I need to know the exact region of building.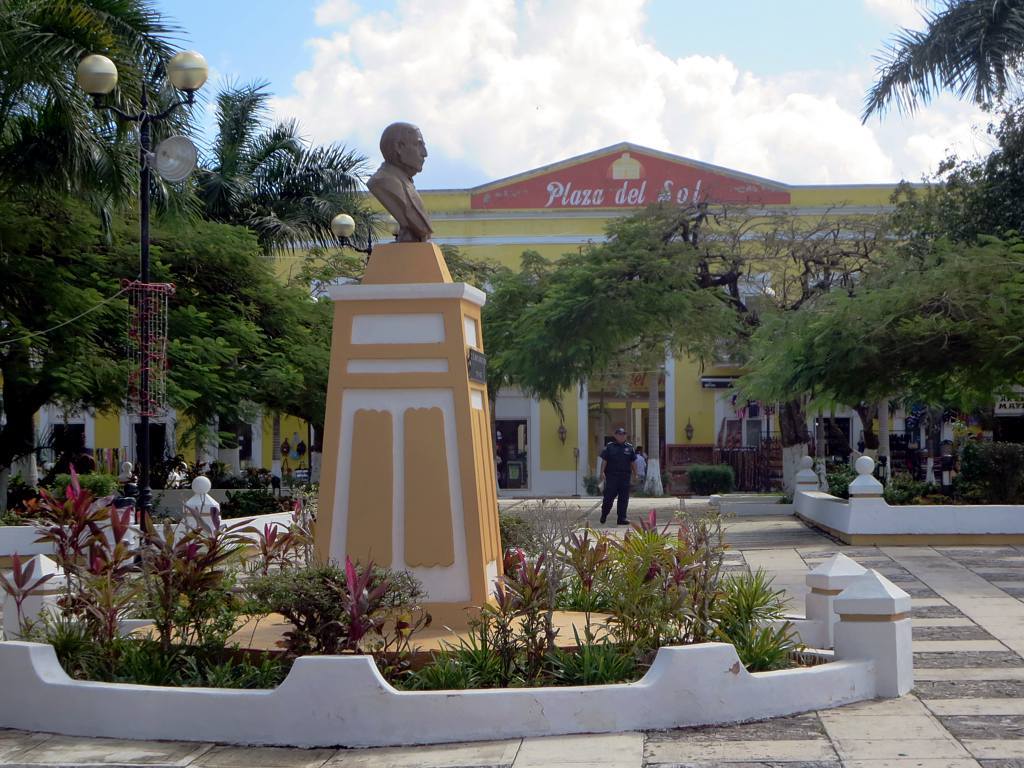
Region: <bbox>0, 134, 1023, 538</bbox>.
